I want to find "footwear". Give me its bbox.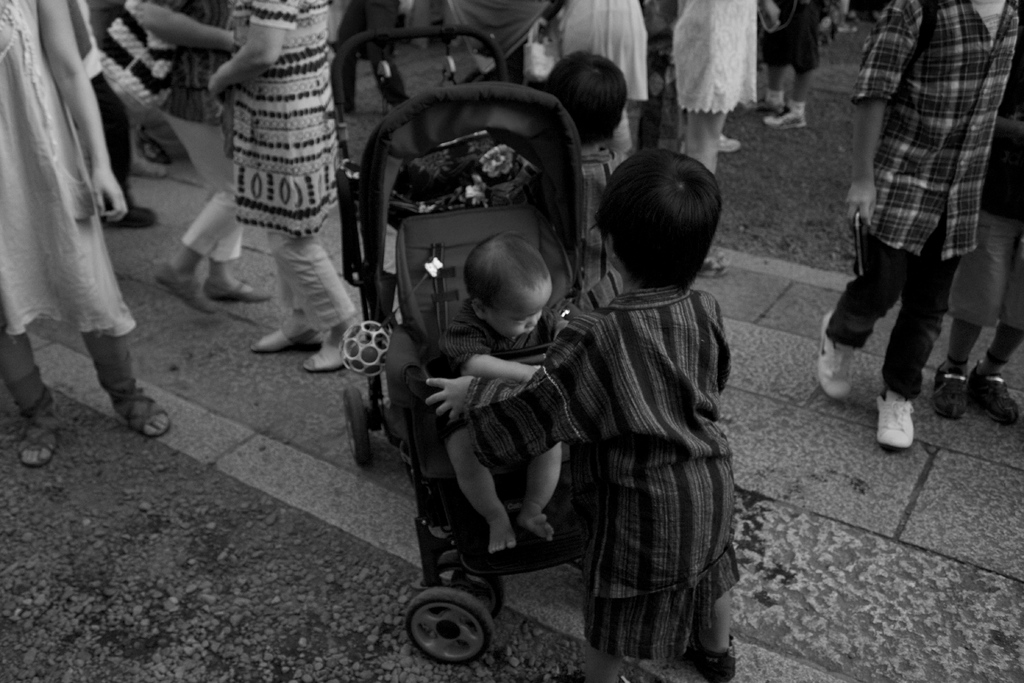
(left=301, top=338, right=347, bottom=373).
